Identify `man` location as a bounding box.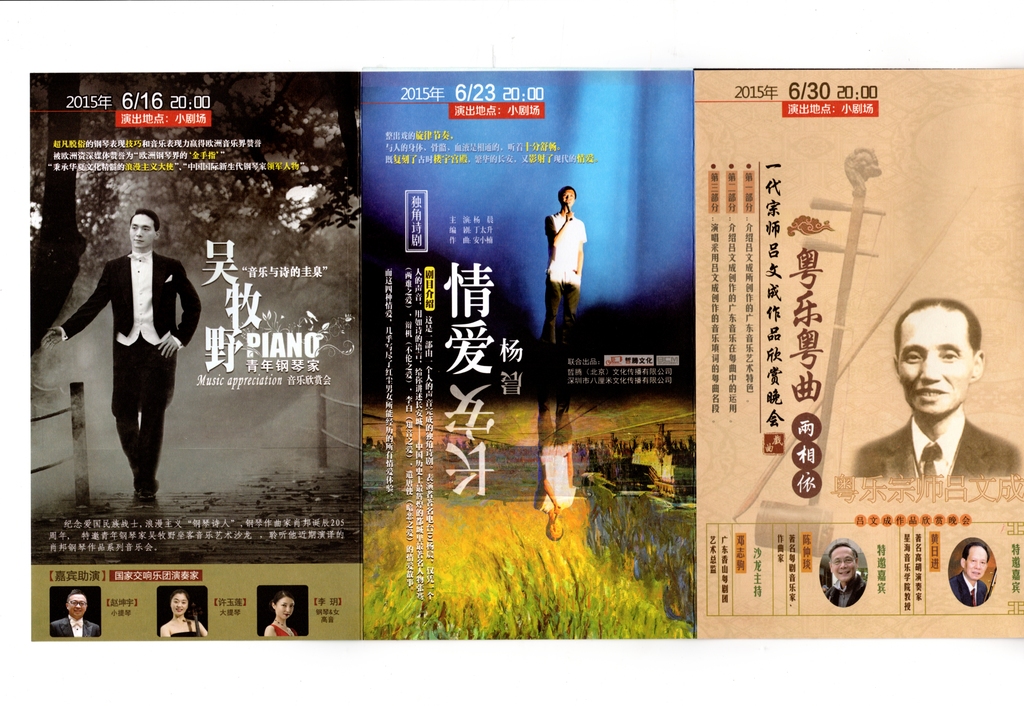
locate(47, 586, 101, 643).
